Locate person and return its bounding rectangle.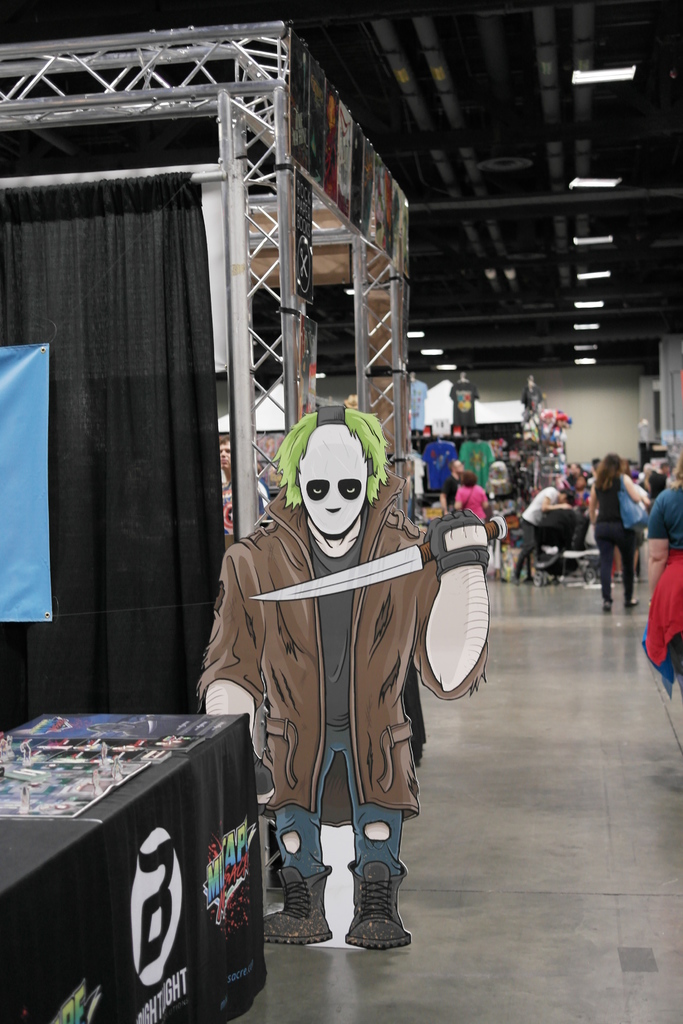
bbox(510, 476, 577, 580).
